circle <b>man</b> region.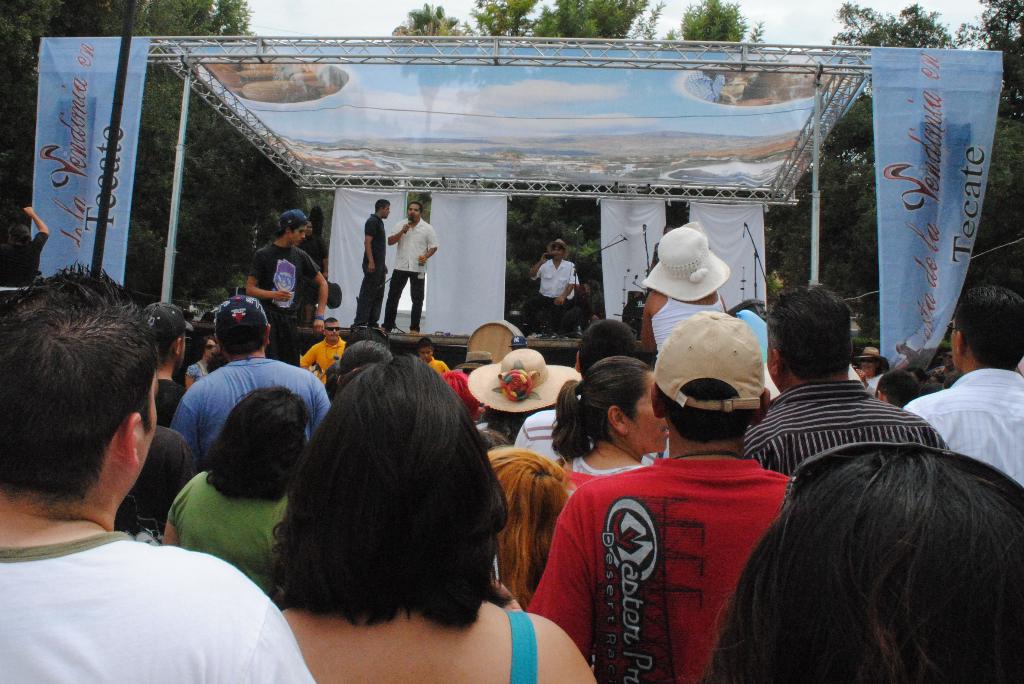
Region: bbox(245, 209, 325, 363).
